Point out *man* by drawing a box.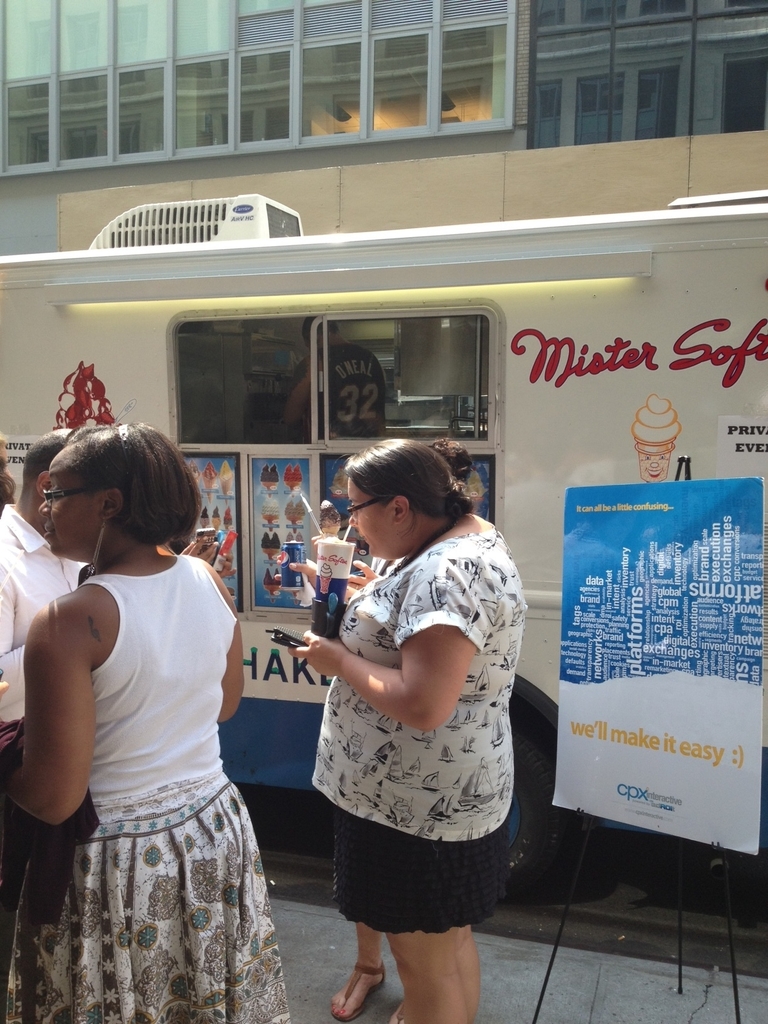
{"x1": 0, "y1": 425, "x2": 84, "y2": 1023}.
